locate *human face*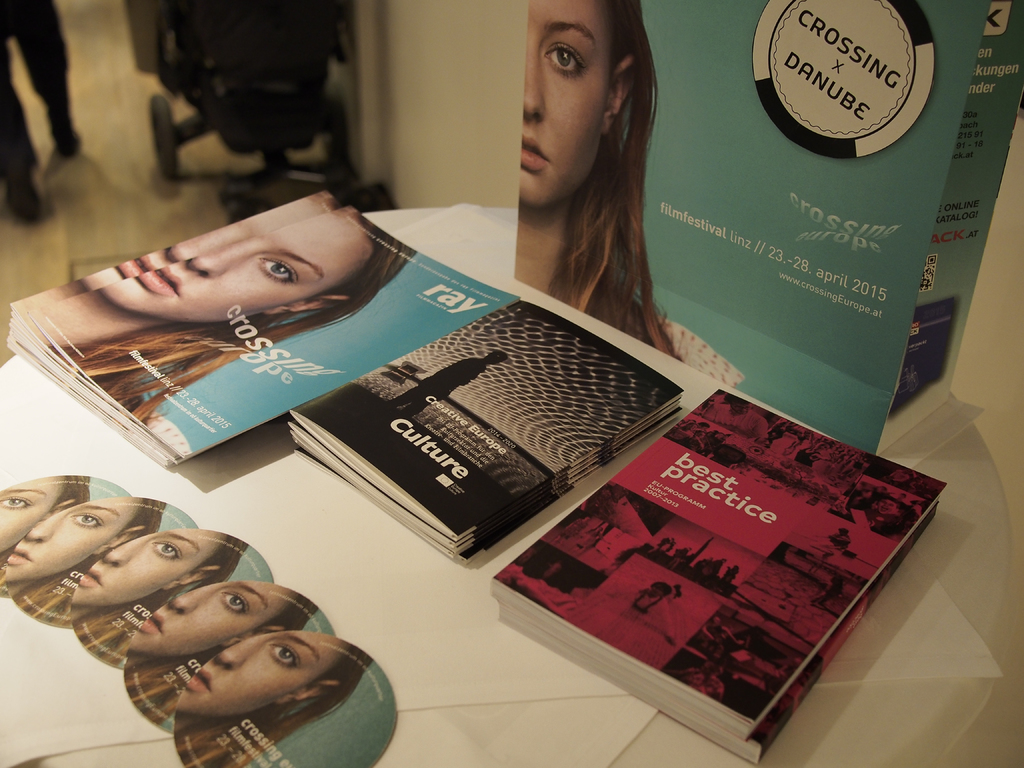
x1=74, y1=528, x2=230, y2=604
